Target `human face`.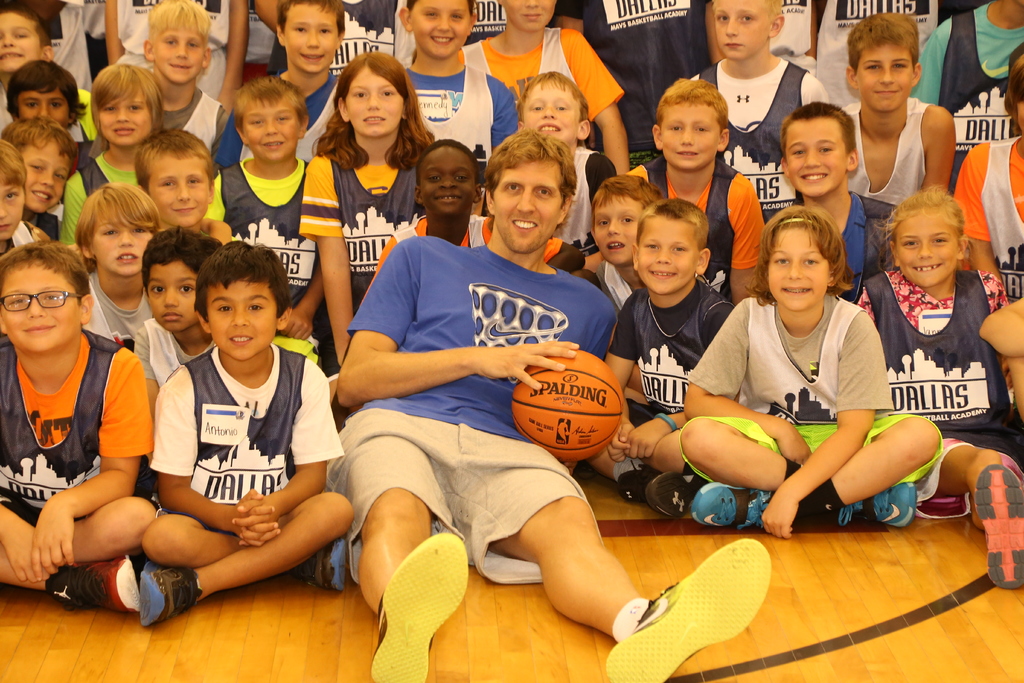
Target region: bbox=[99, 84, 151, 146].
